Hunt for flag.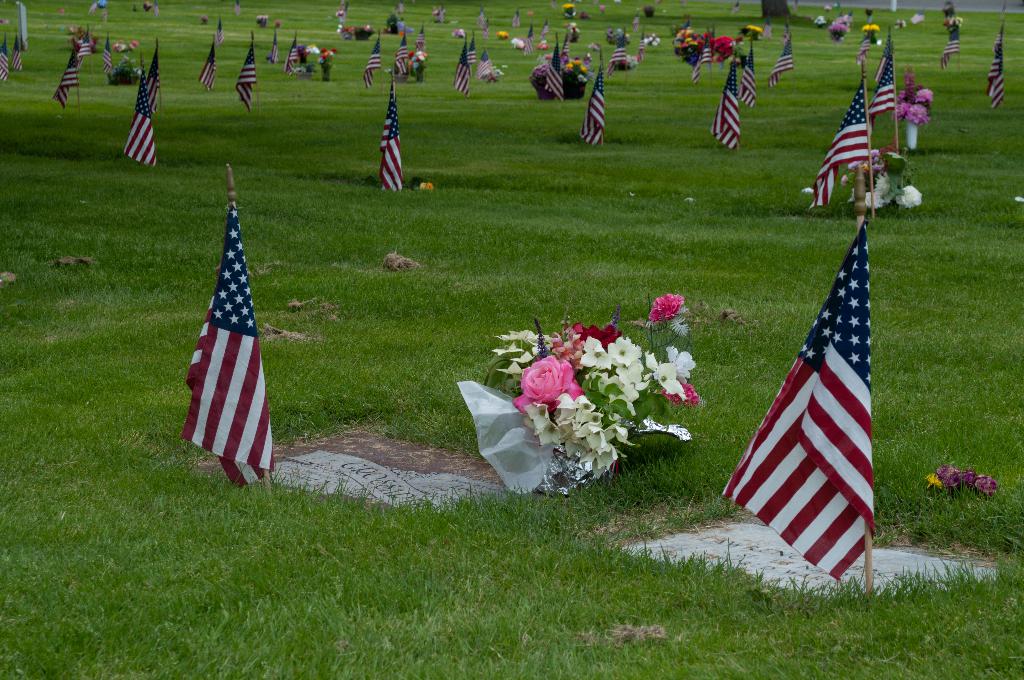
Hunted down at 637/28/646/53.
